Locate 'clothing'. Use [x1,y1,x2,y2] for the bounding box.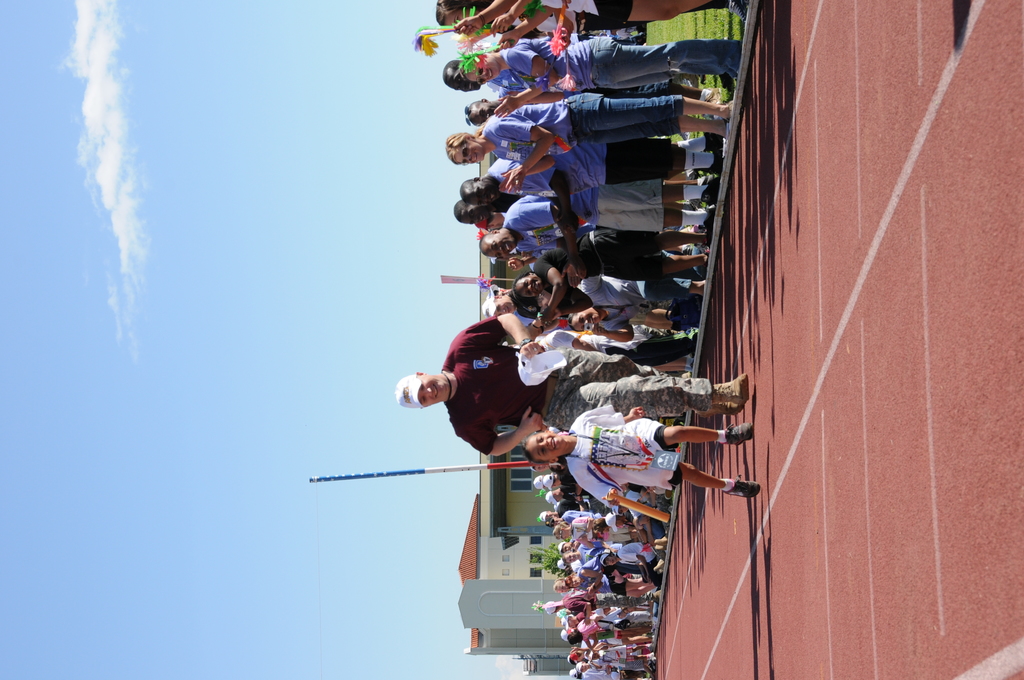
[520,0,630,24].
